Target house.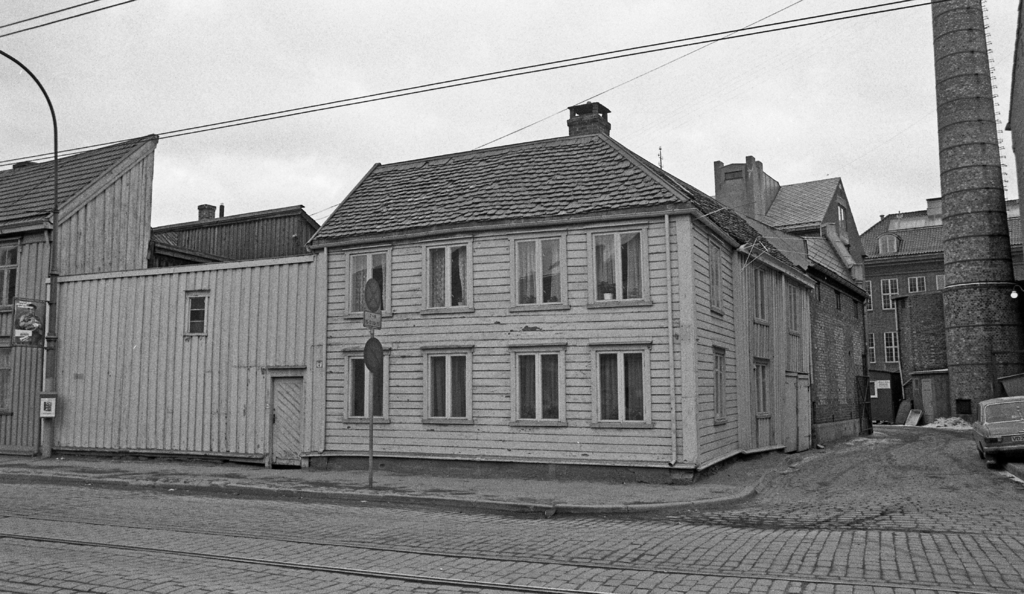
Target region: Rect(150, 200, 325, 473).
